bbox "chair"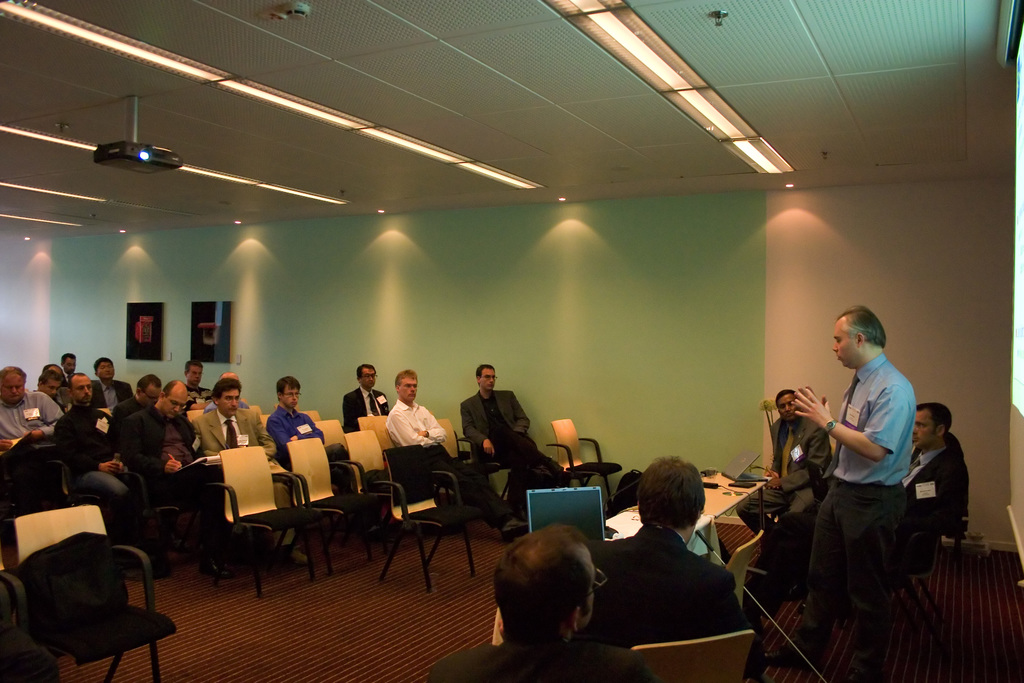
<box>341,429,399,555</box>
